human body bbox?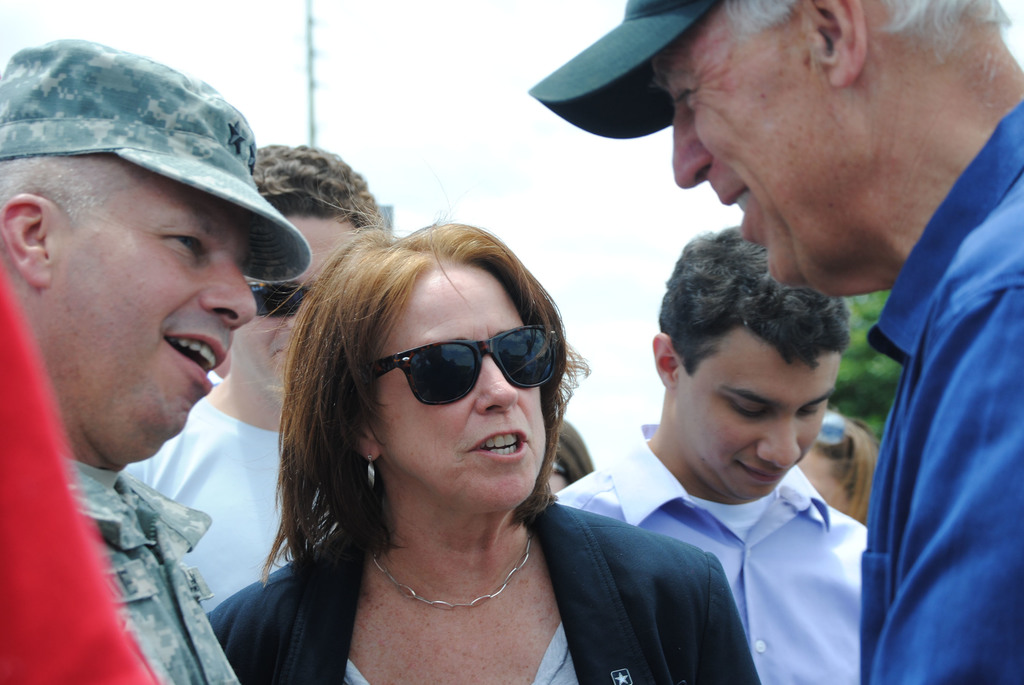
207, 218, 762, 684
